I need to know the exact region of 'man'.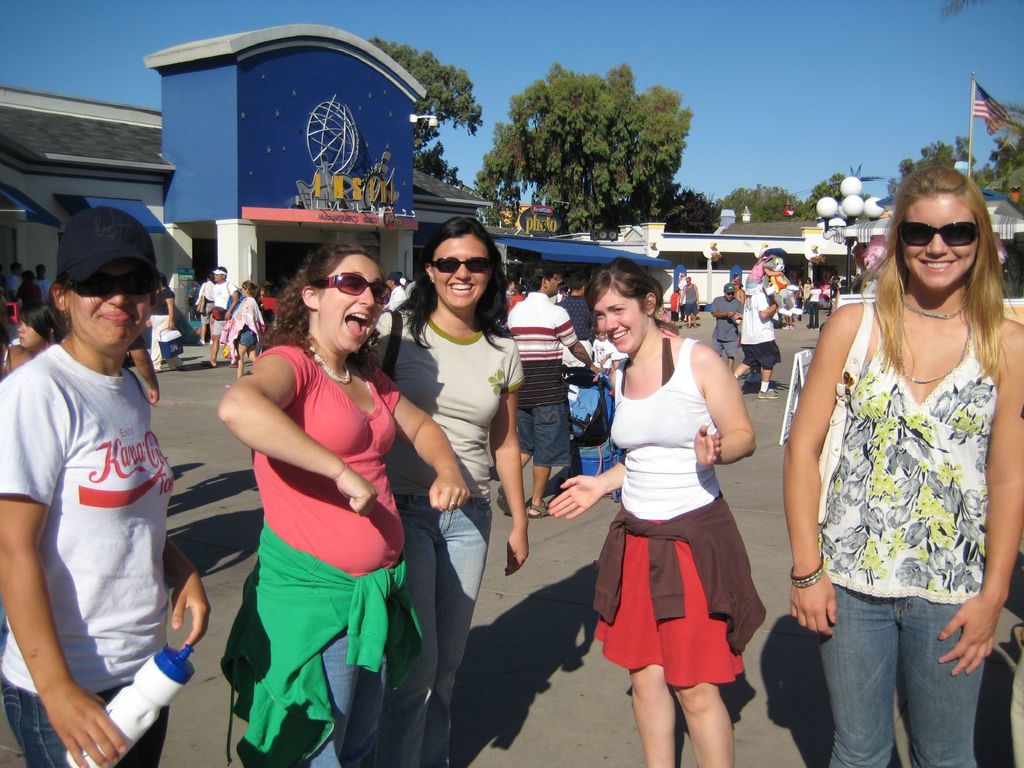
Region: box=[497, 262, 604, 520].
